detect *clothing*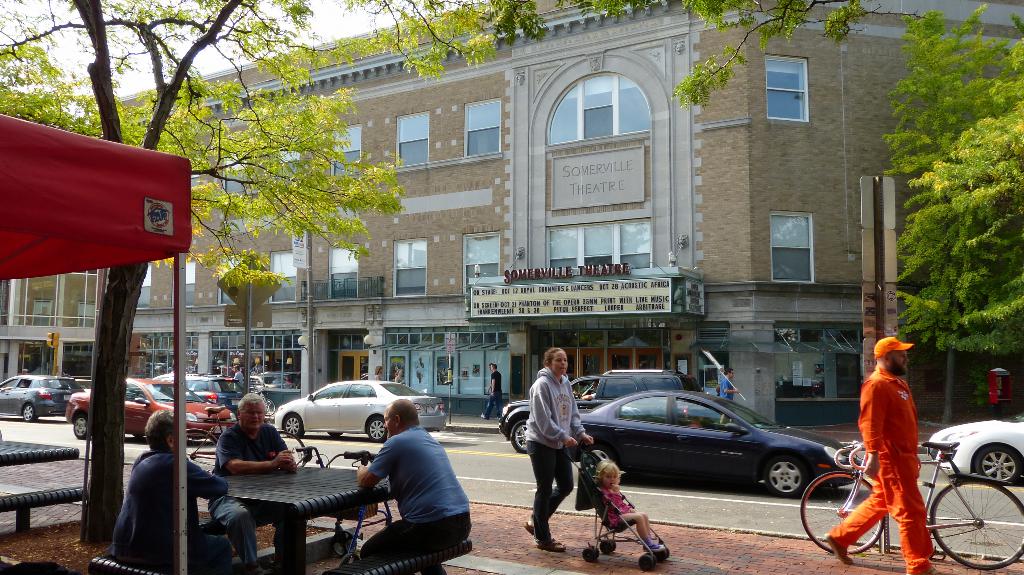
bbox=(212, 424, 293, 469)
